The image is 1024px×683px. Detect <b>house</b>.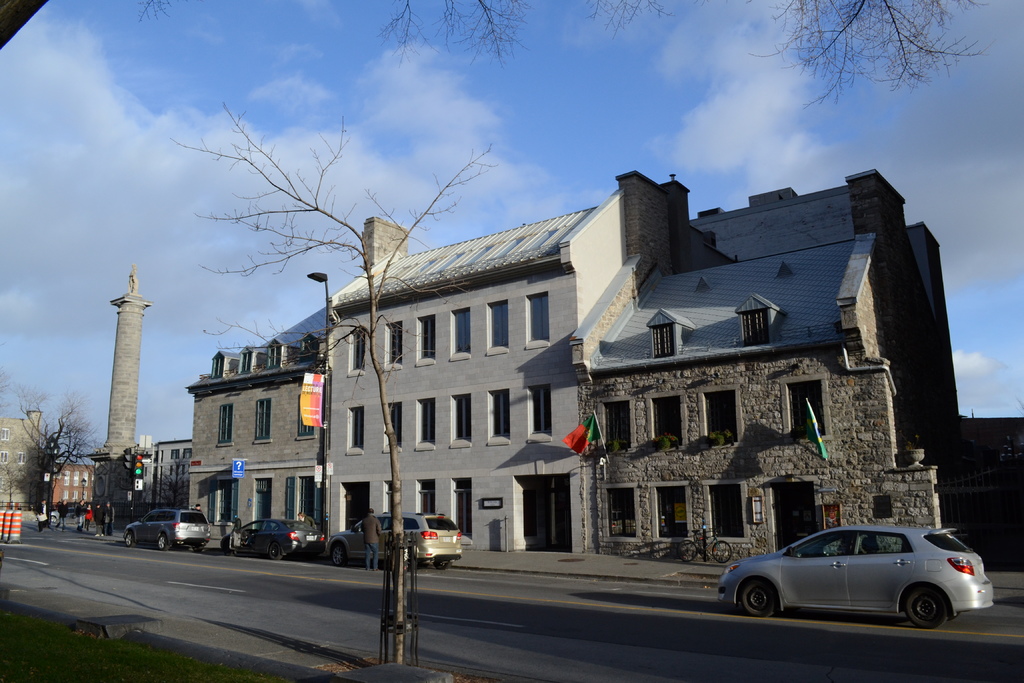
Detection: Rect(40, 464, 94, 511).
